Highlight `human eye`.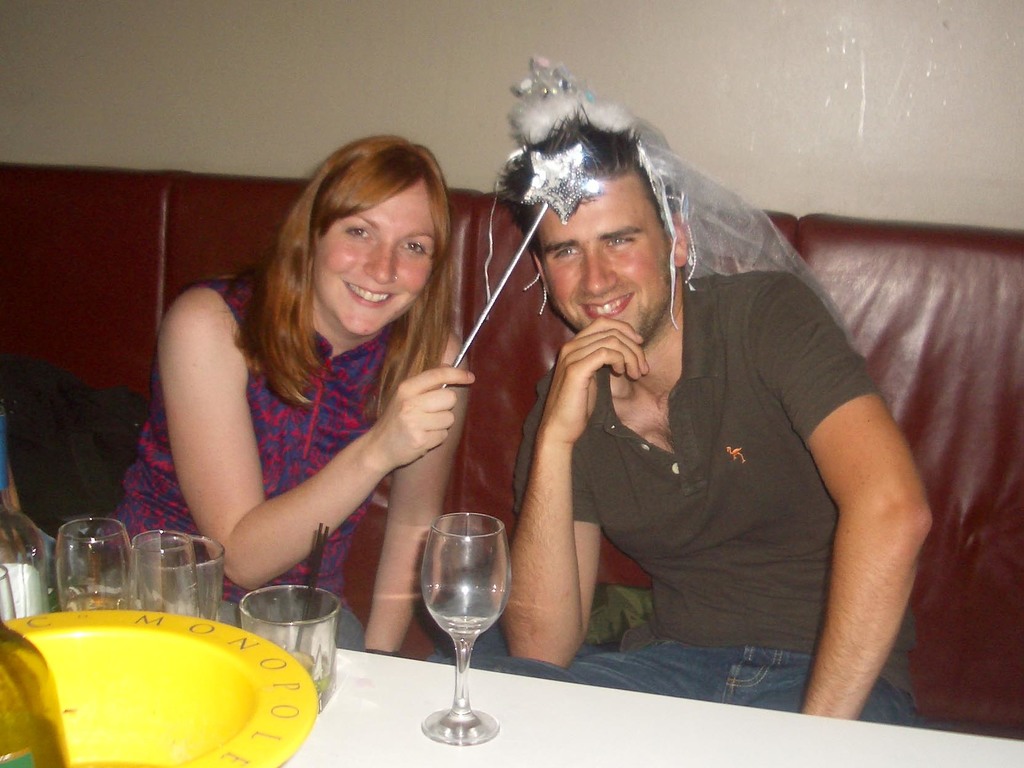
Highlighted region: left=343, top=221, right=378, bottom=242.
